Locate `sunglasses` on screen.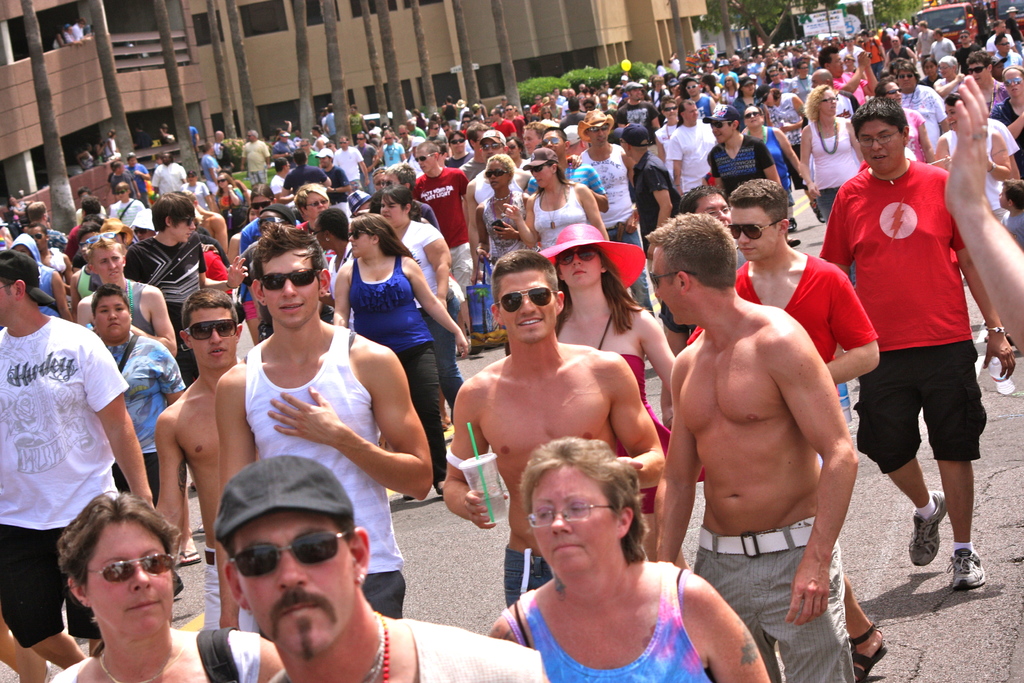
On screen at <box>184,319,234,340</box>.
